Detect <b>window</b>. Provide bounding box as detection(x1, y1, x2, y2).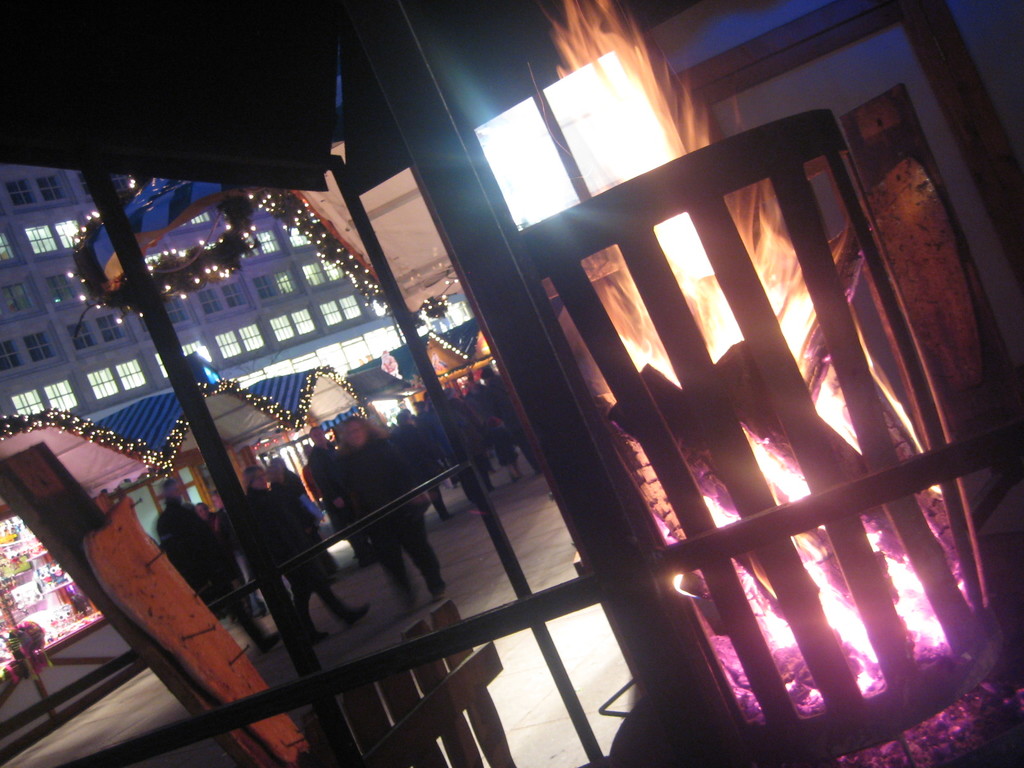
detection(0, 228, 17, 274).
